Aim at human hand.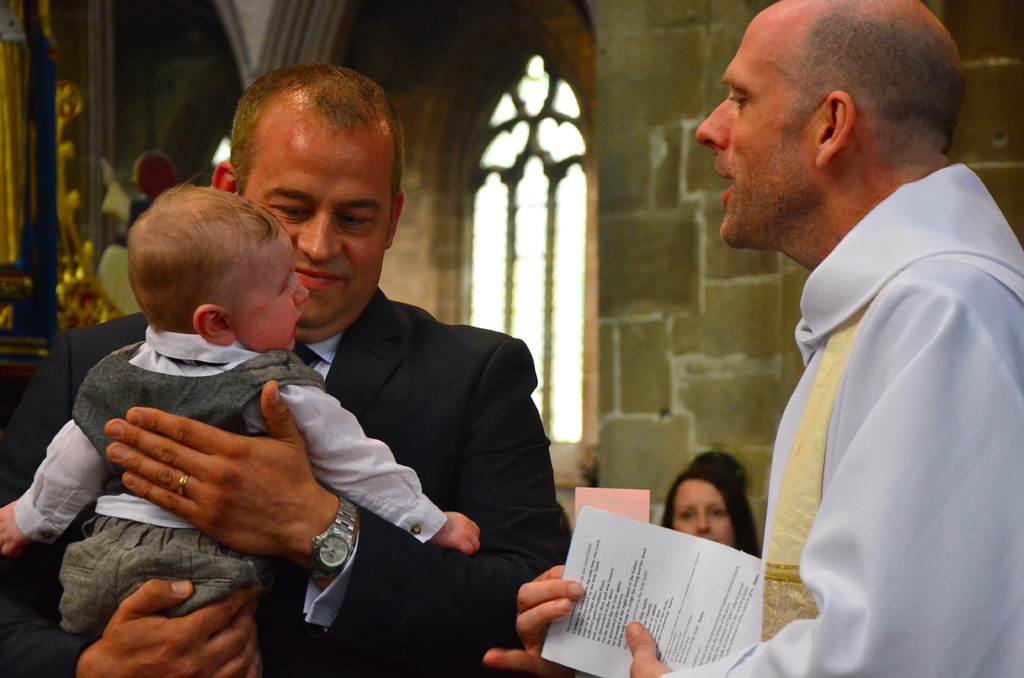
Aimed at (428, 511, 483, 560).
